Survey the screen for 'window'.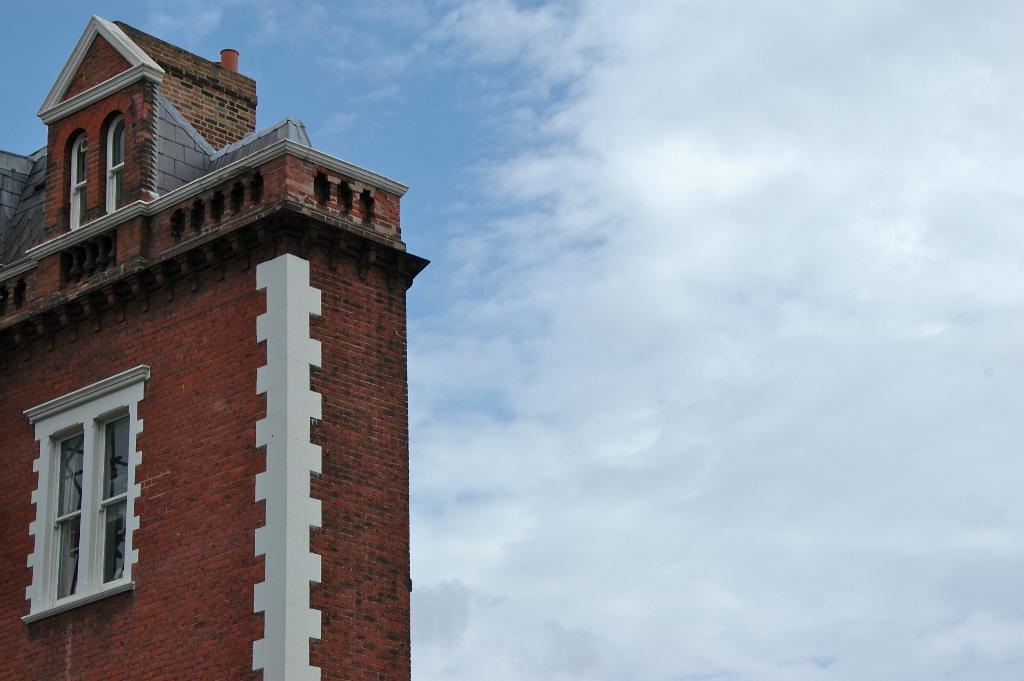
Survey found: {"left": 68, "top": 130, "right": 89, "bottom": 229}.
